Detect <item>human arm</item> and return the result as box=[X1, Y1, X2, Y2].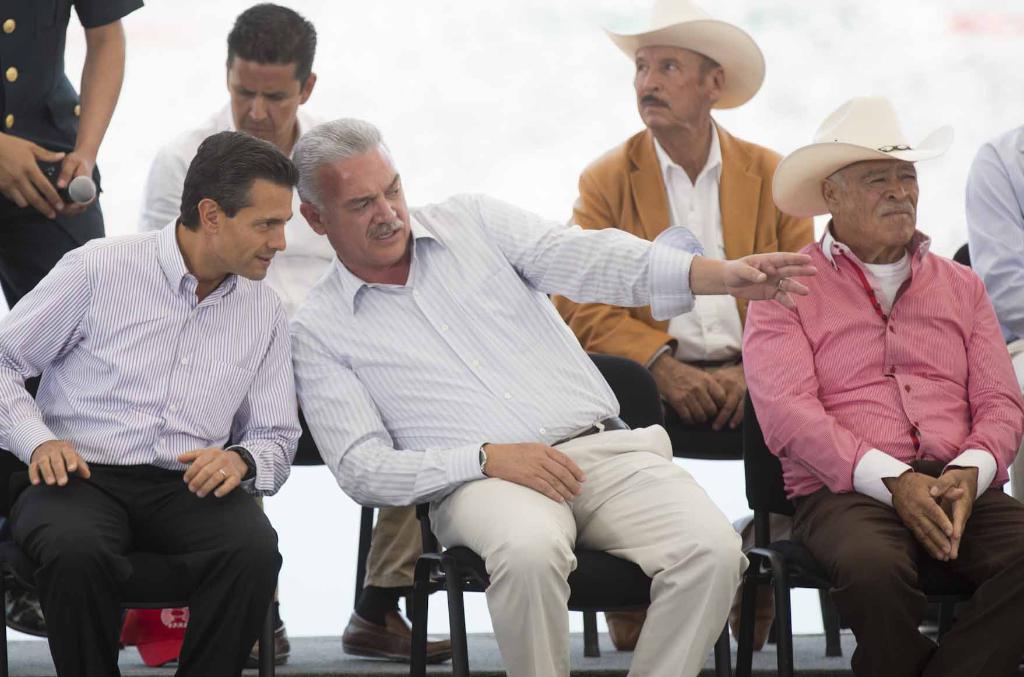
box=[137, 144, 189, 233].
